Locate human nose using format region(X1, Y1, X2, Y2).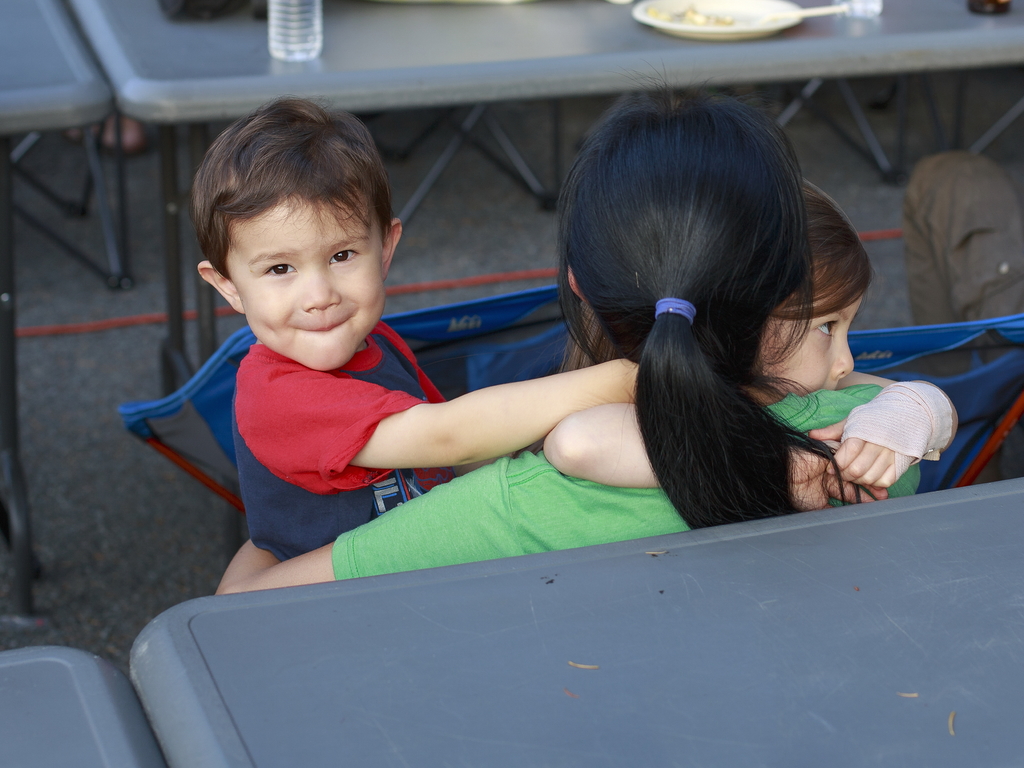
region(297, 265, 340, 311).
